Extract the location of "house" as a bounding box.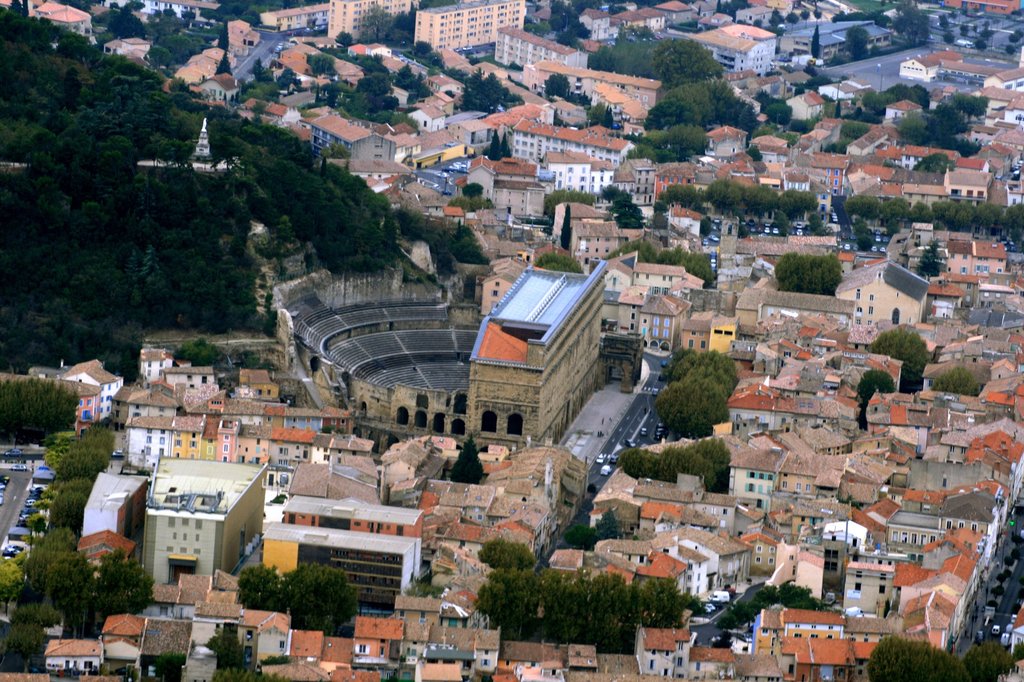
935,281,976,329.
